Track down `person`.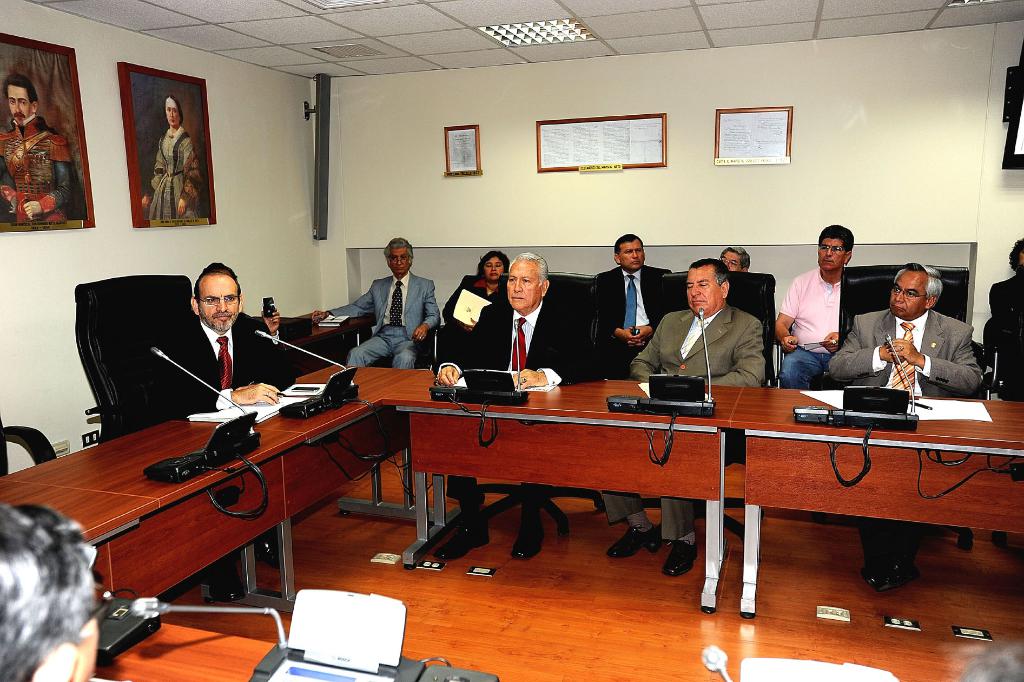
Tracked to (772,225,855,390).
